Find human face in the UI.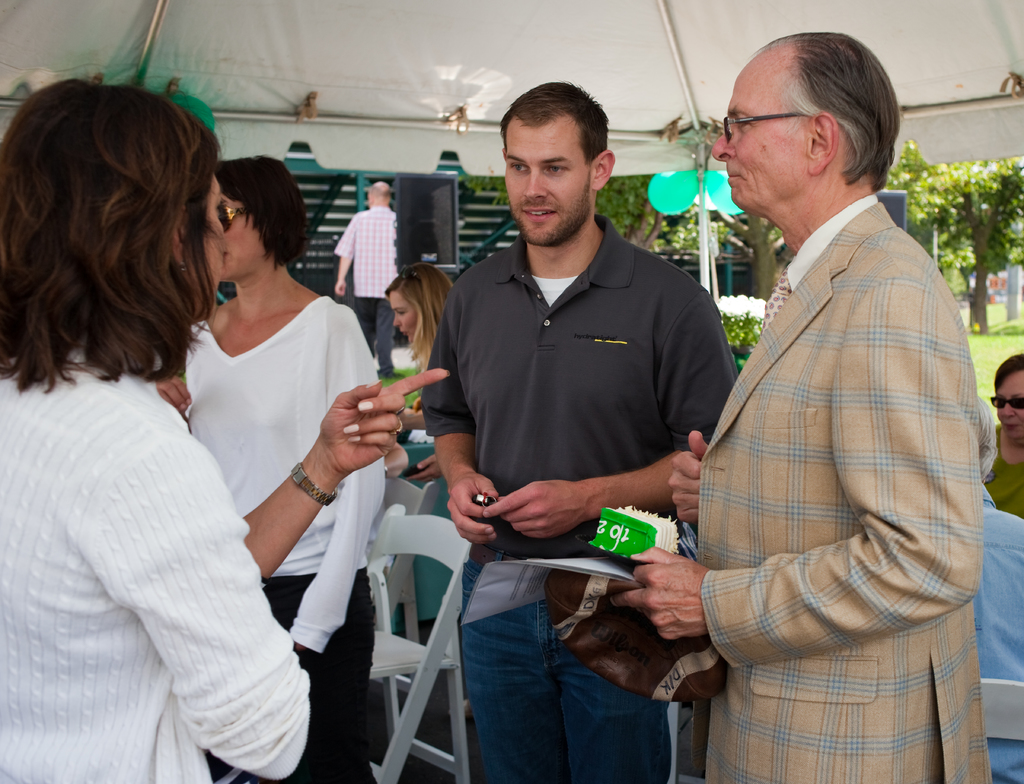
UI element at {"left": 386, "top": 291, "right": 420, "bottom": 338}.
